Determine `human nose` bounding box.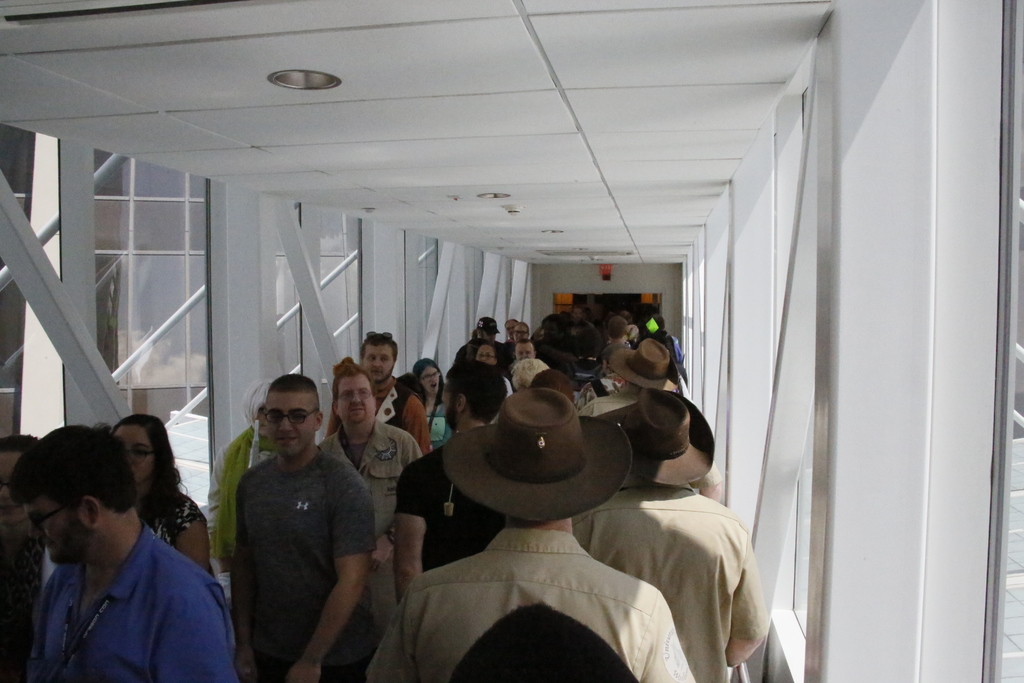
Determined: 29/525/49/541.
